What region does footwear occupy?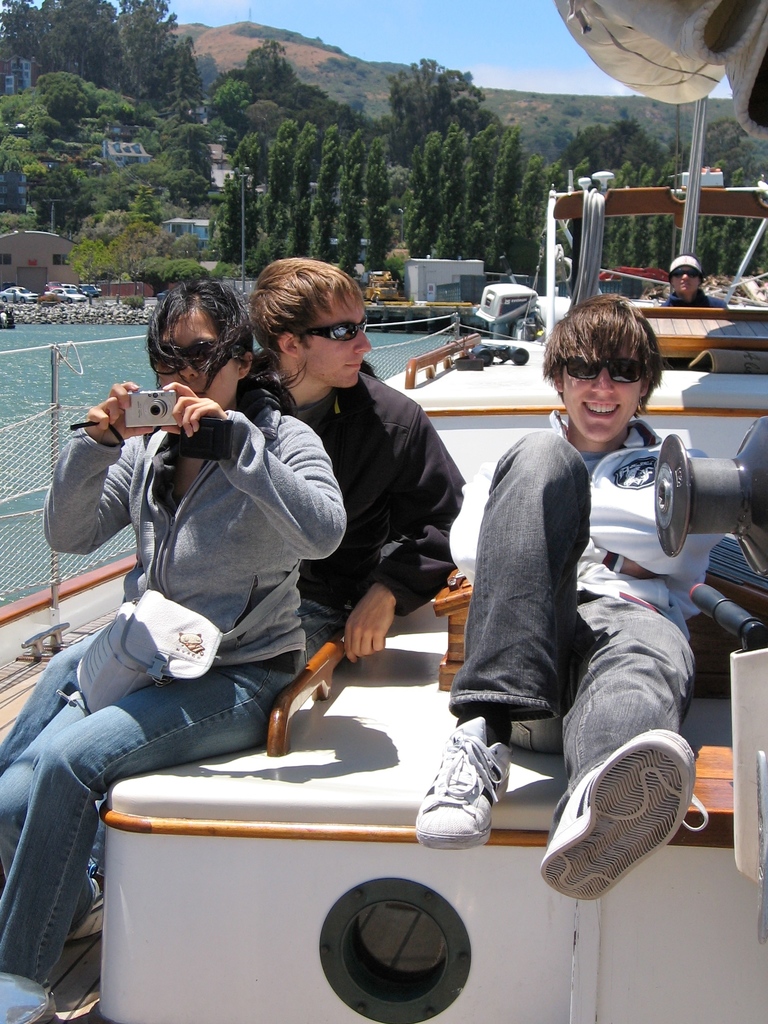
left=66, top=858, right=102, bottom=948.
